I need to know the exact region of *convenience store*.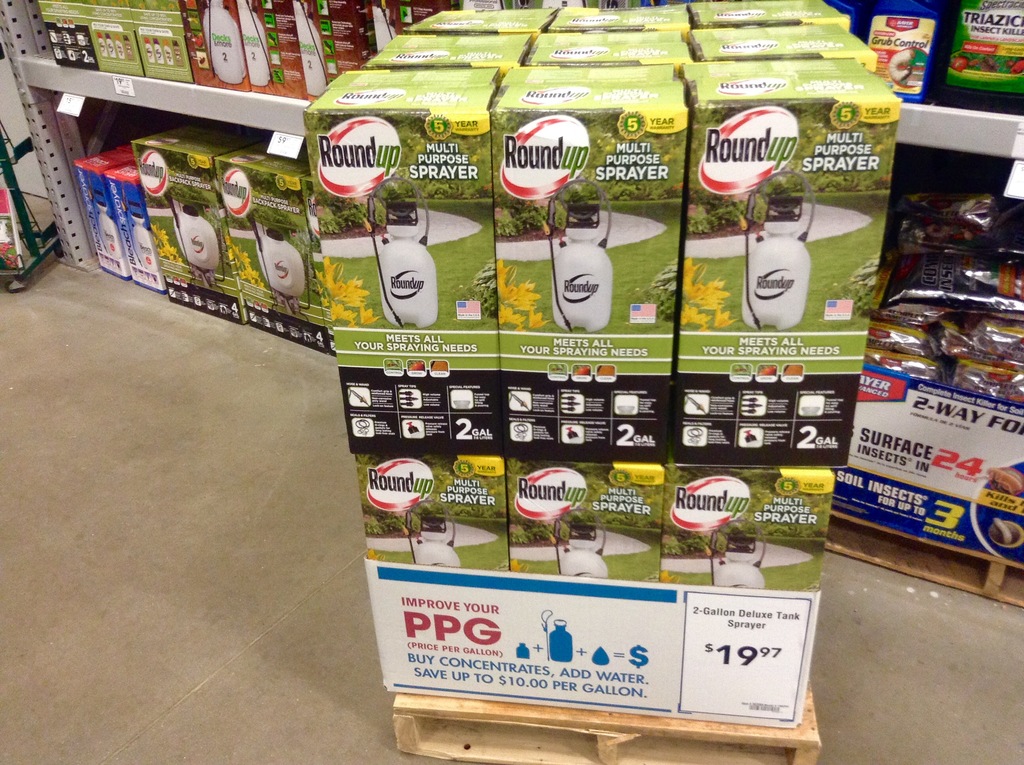
Region: 122:0:1023:763.
